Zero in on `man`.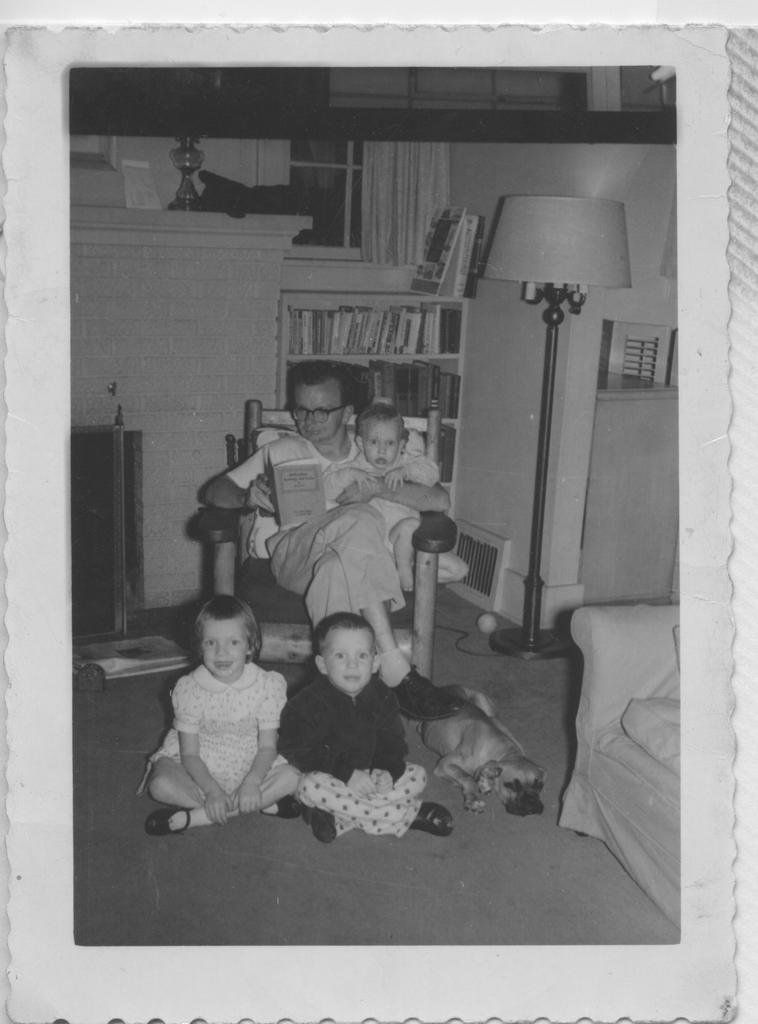
Zeroed in: pyautogui.locateOnScreen(198, 397, 430, 682).
